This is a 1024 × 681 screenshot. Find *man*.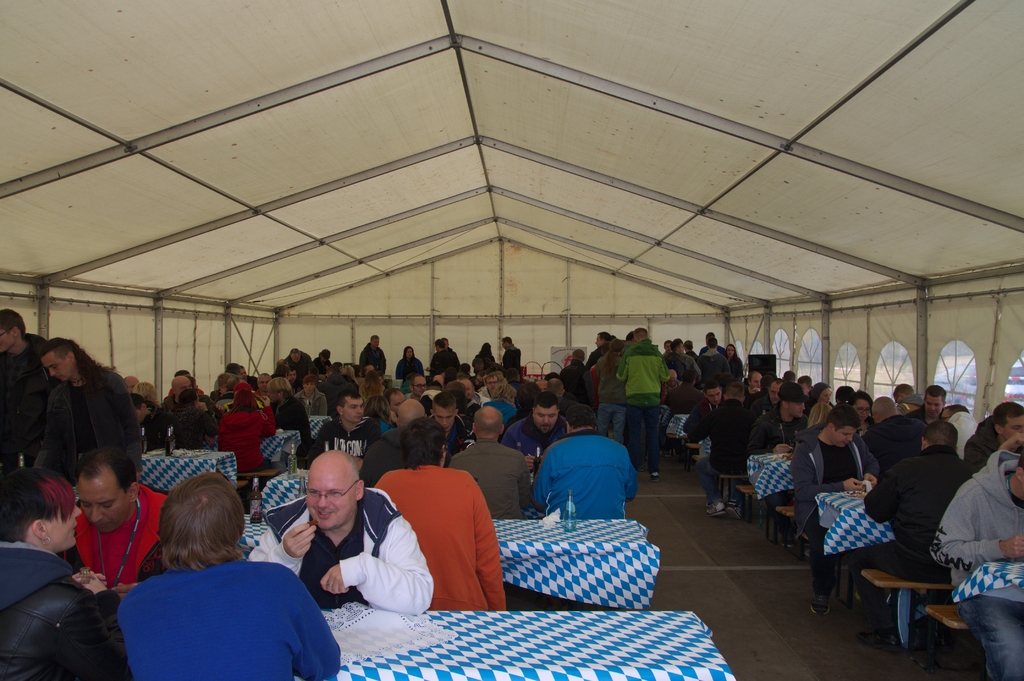
Bounding box: [x1=927, y1=453, x2=1023, y2=680].
